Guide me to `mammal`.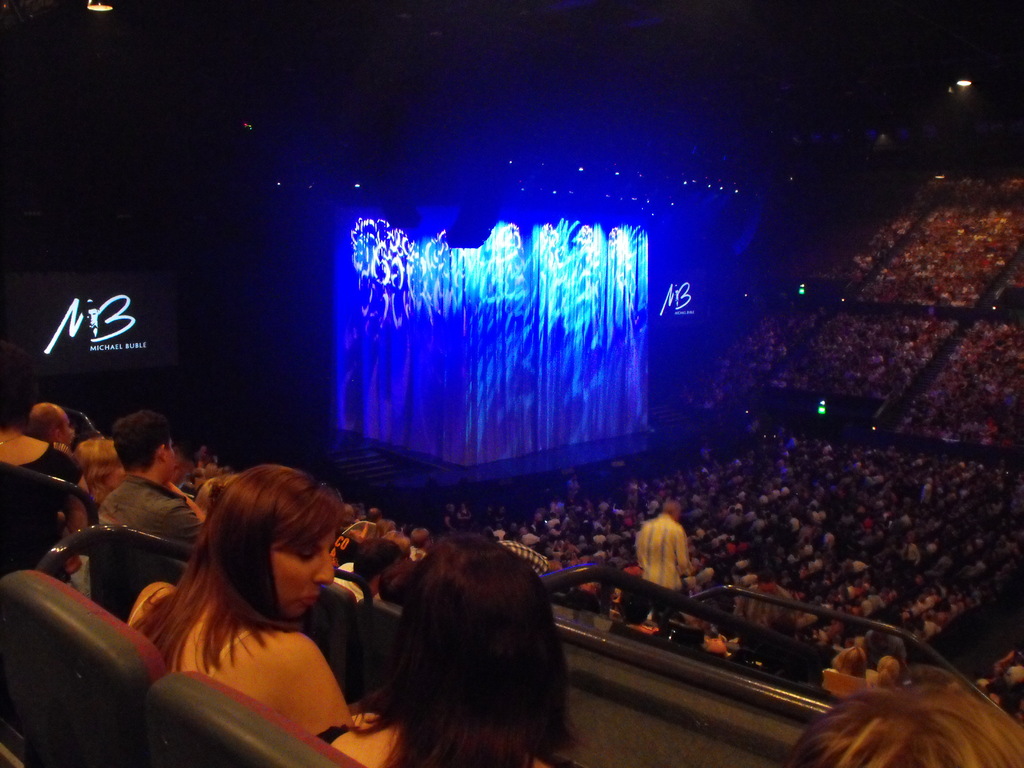
Guidance: bbox(627, 502, 686, 625).
